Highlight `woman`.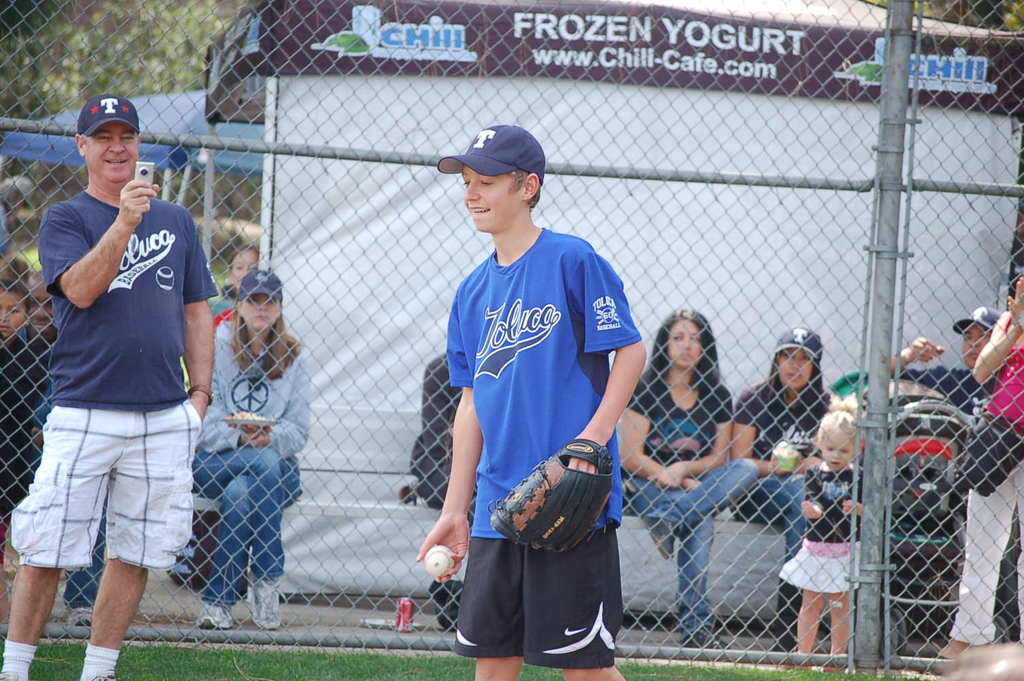
Highlighted region: Rect(191, 270, 313, 632).
